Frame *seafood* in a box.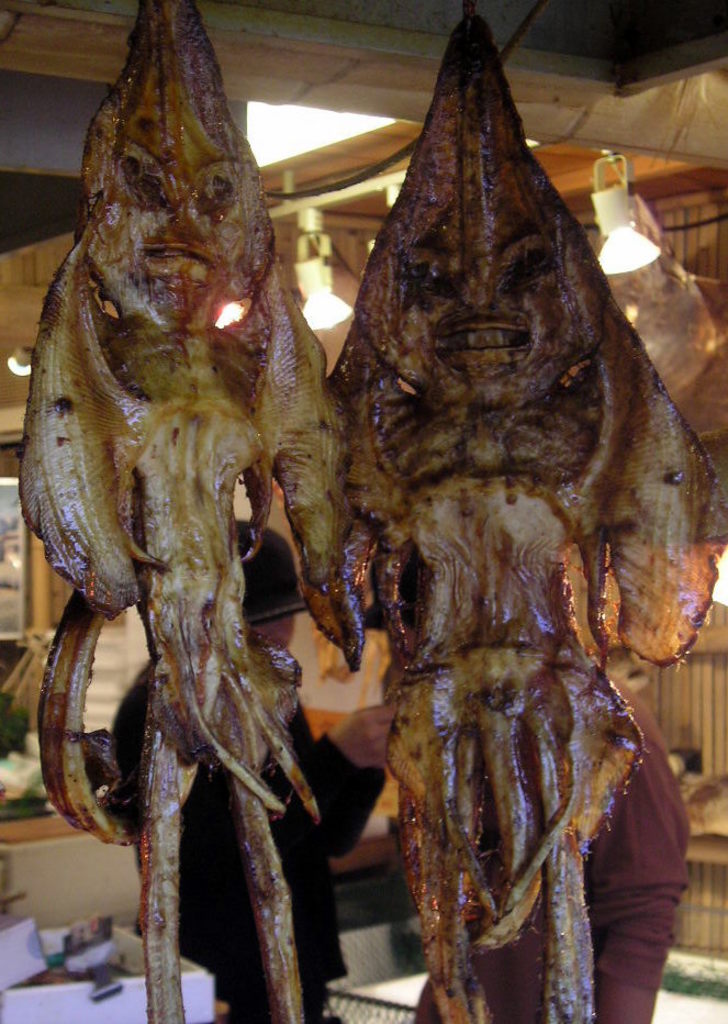
<box>325,1,725,1023</box>.
